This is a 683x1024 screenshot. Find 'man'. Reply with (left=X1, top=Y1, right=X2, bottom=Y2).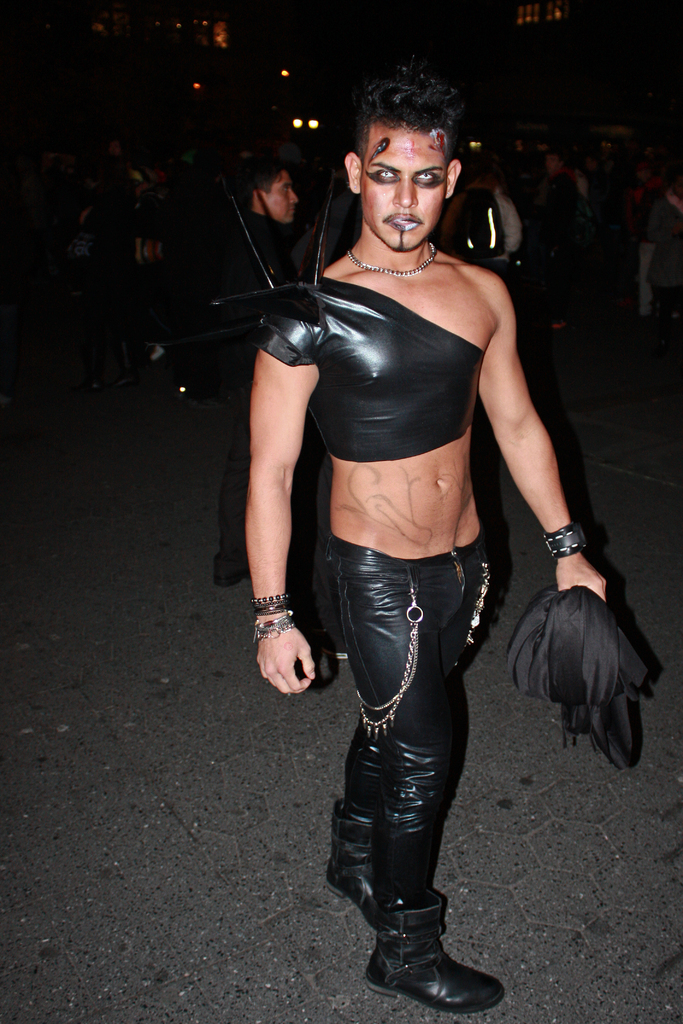
(left=229, top=27, right=579, bottom=1023).
